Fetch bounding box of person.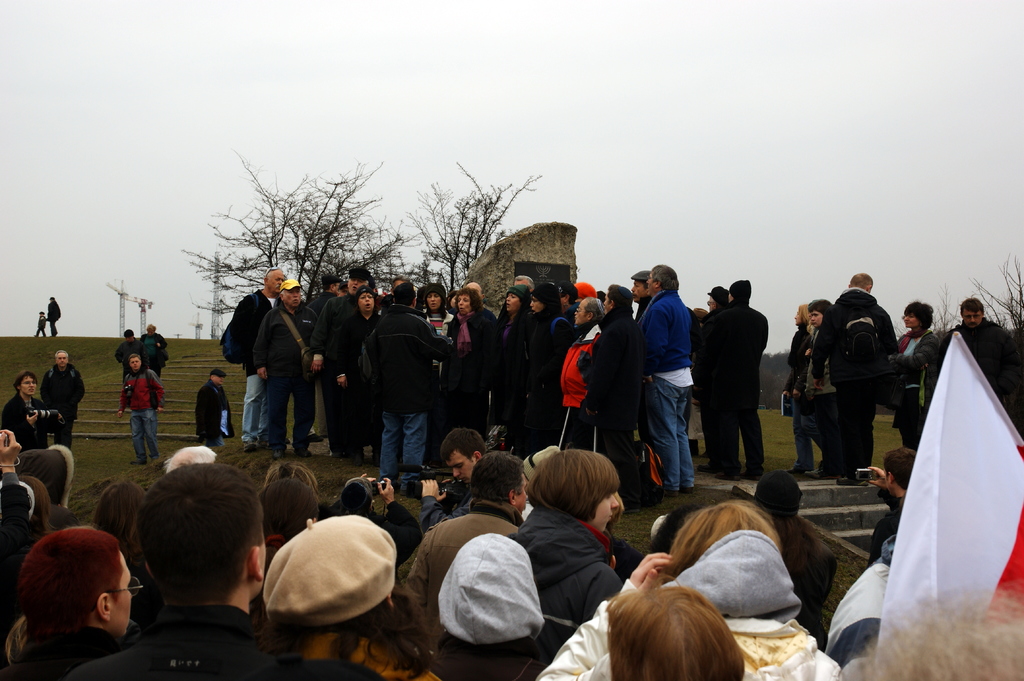
Bbox: [35,352,85,442].
